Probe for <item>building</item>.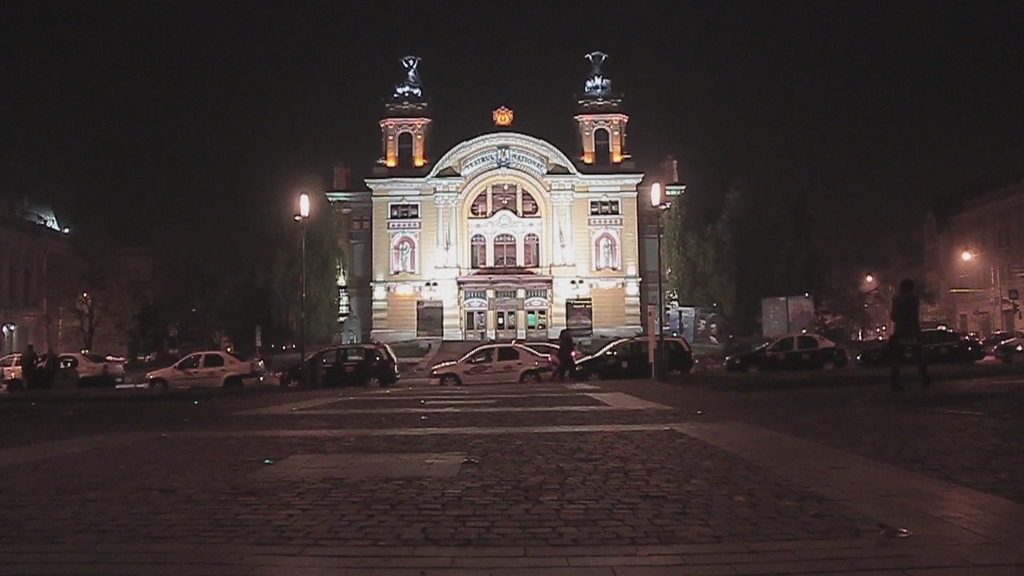
Probe result: select_region(0, 199, 163, 366).
